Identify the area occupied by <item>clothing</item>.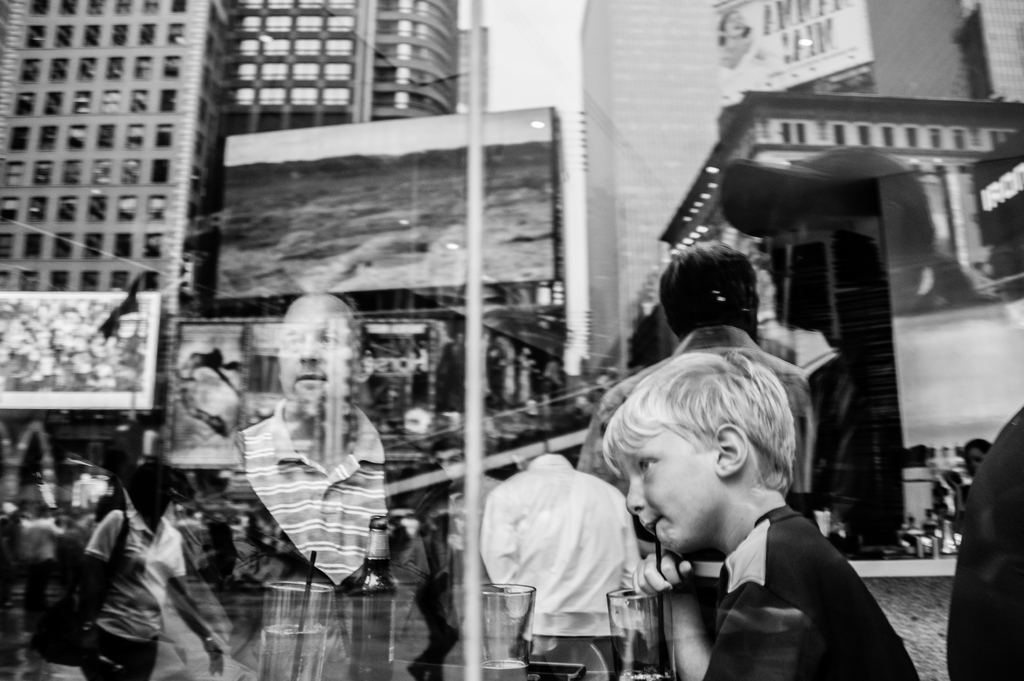
Area: 702/503/922/680.
